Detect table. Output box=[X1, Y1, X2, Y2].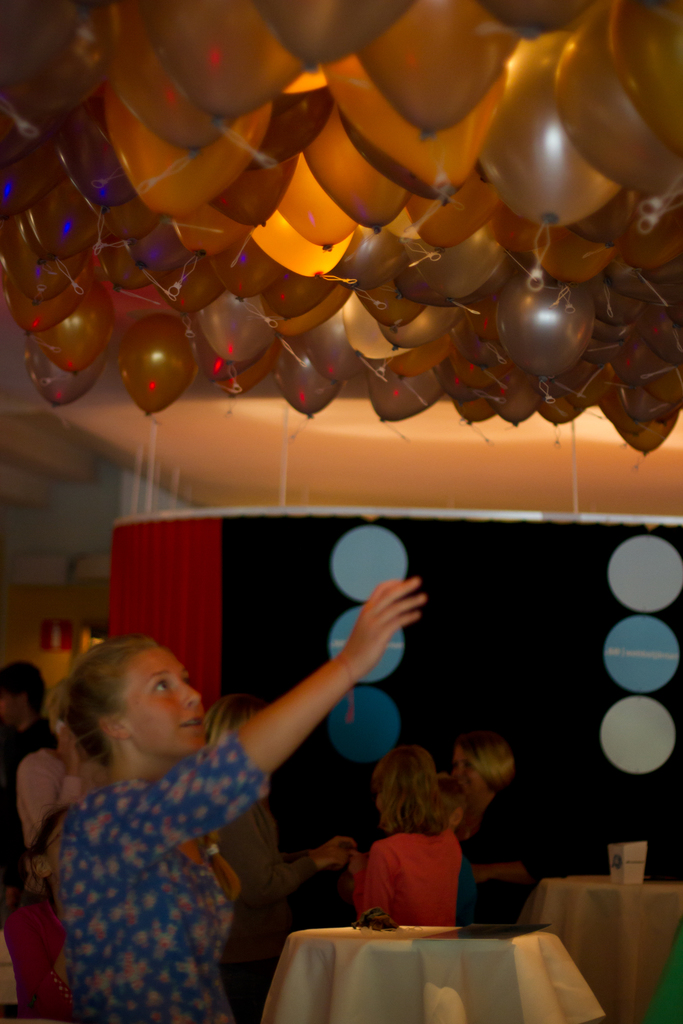
box=[263, 912, 627, 1023].
